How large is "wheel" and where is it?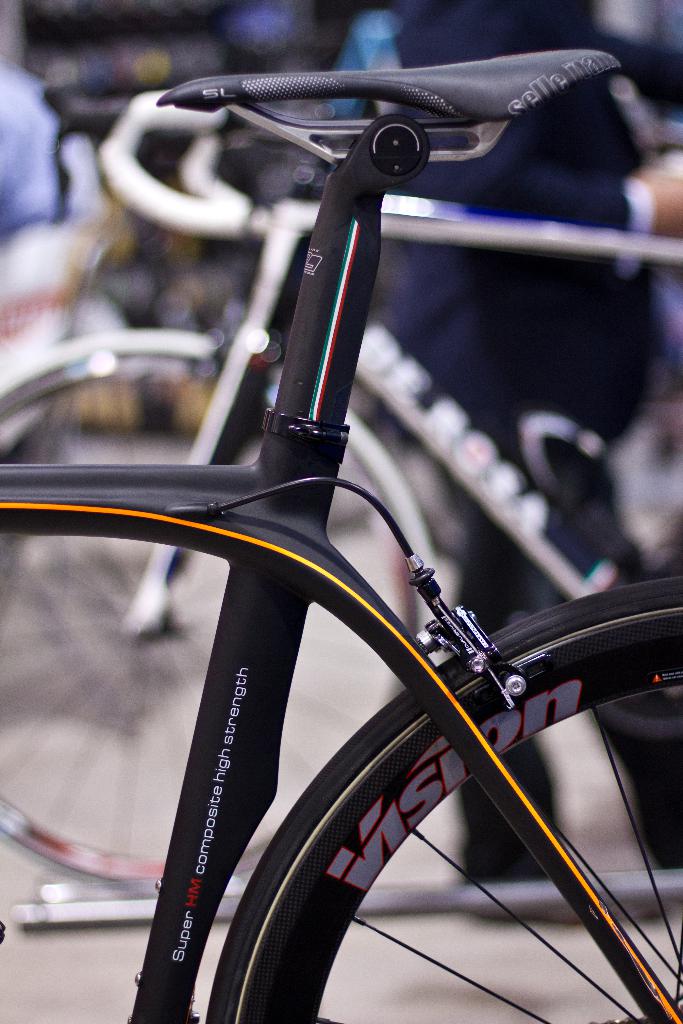
Bounding box: 0 325 431 900.
